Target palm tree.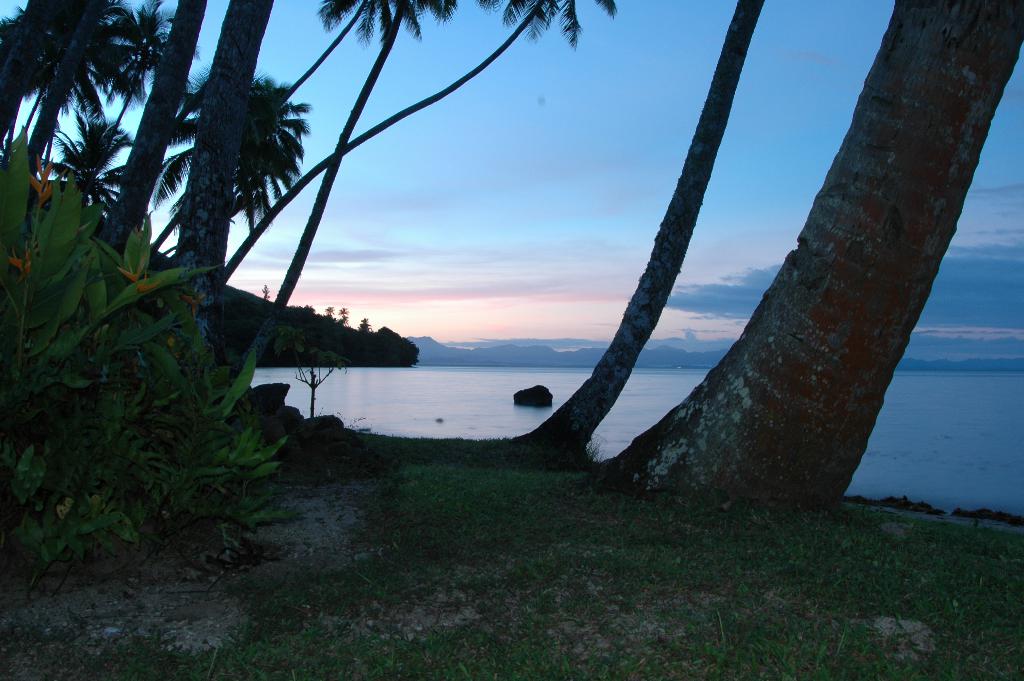
Target region: crop(248, 0, 453, 418).
